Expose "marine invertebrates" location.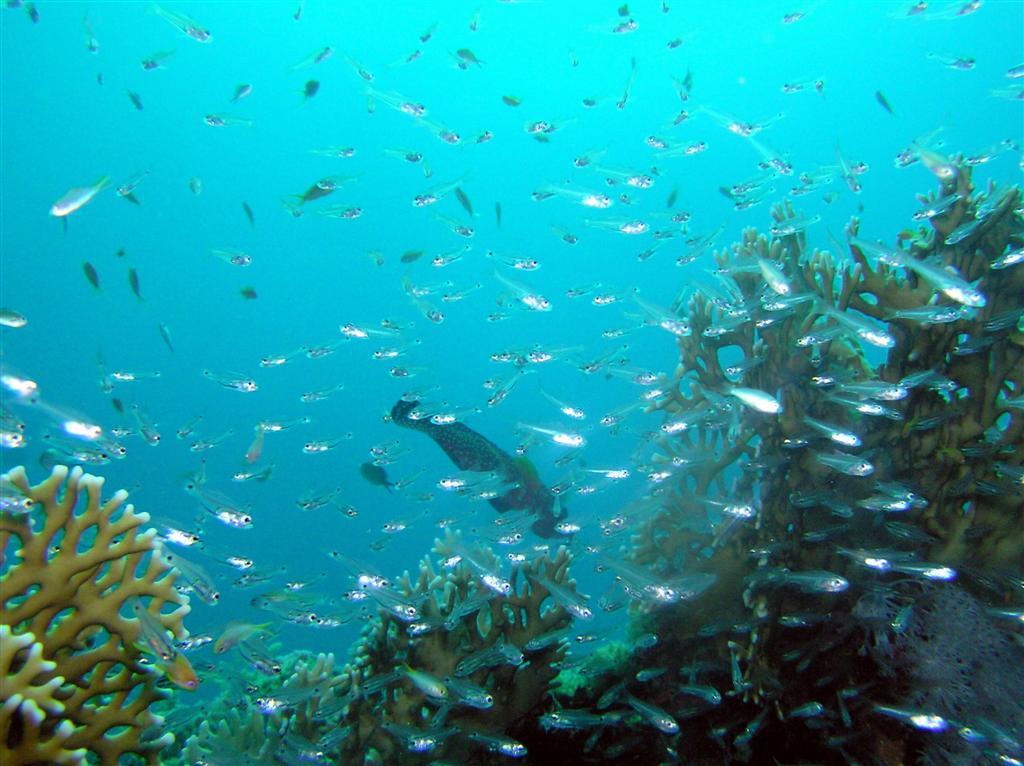
Exposed at 429:241:466:266.
